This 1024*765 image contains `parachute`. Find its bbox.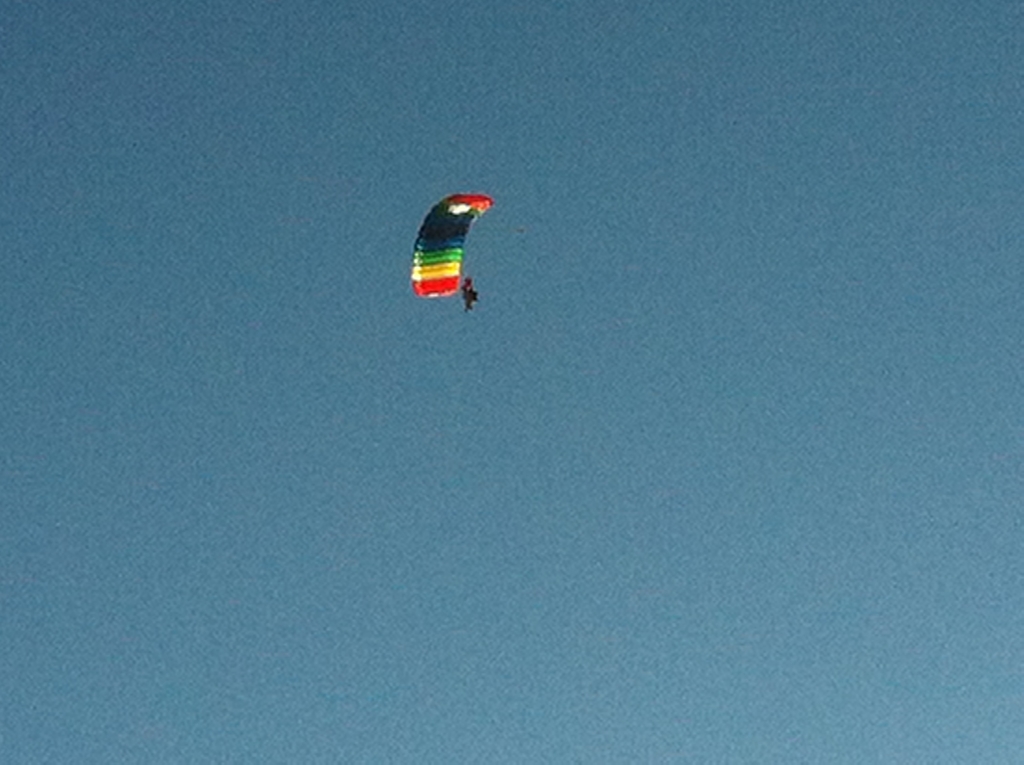
region(414, 184, 497, 312).
